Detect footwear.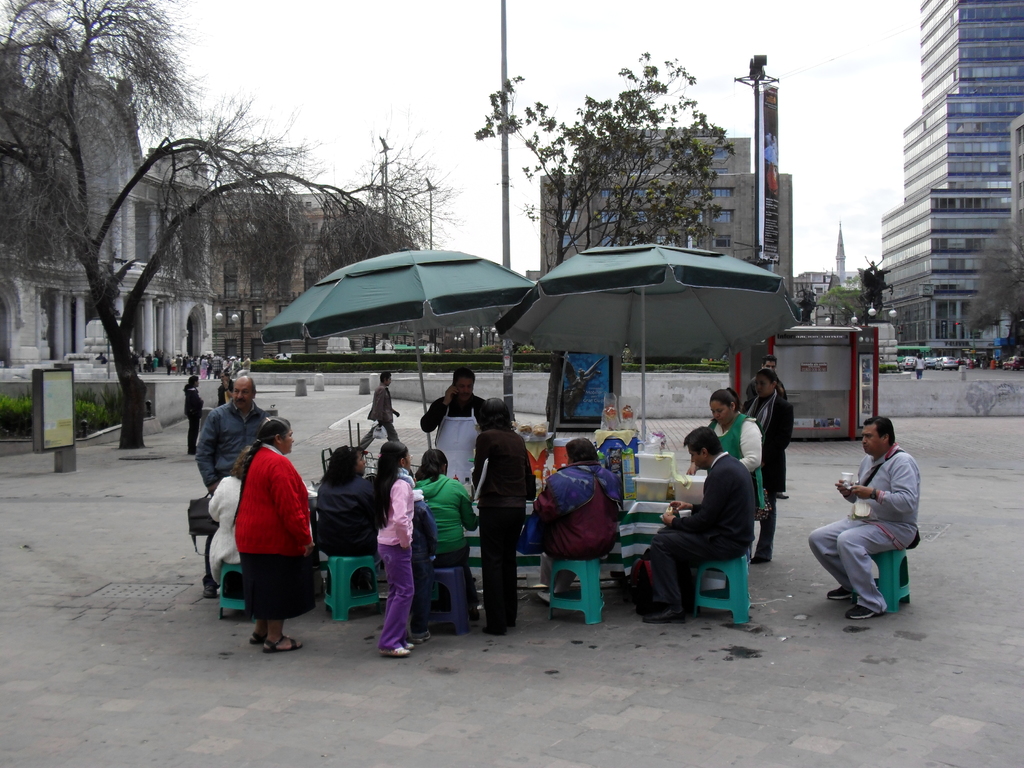
Detected at left=202, top=587, right=215, bottom=596.
